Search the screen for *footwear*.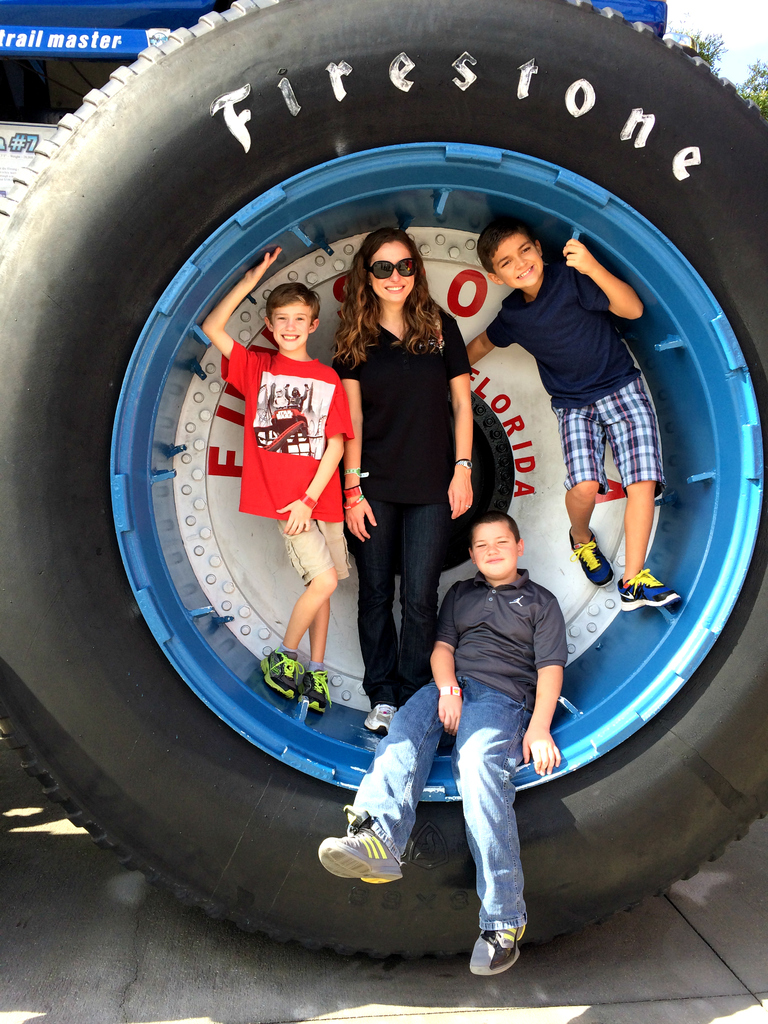
Found at (573, 529, 615, 588).
